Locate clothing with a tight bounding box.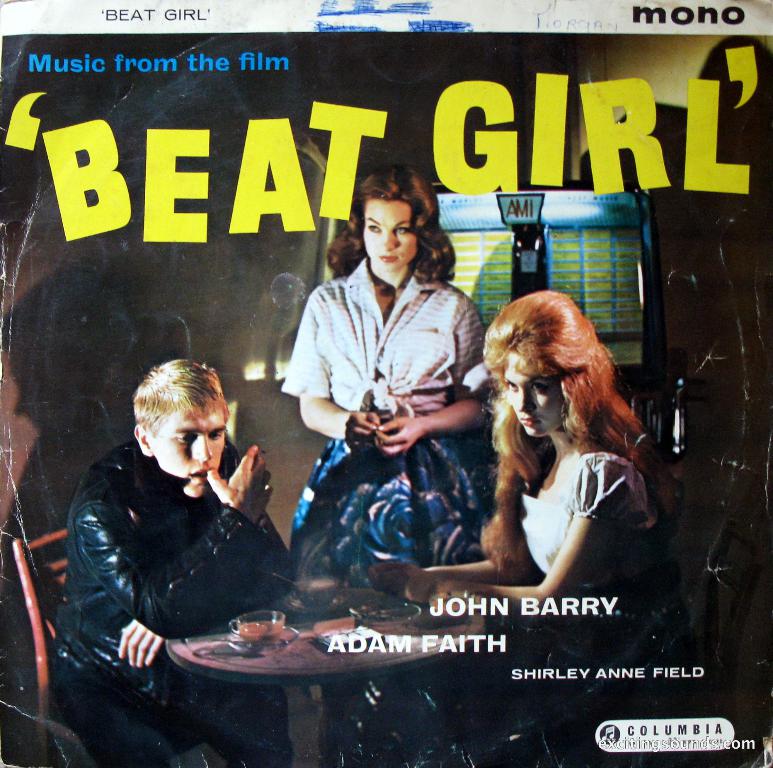
pyautogui.locateOnScreen(336, 452, 687, 767).
